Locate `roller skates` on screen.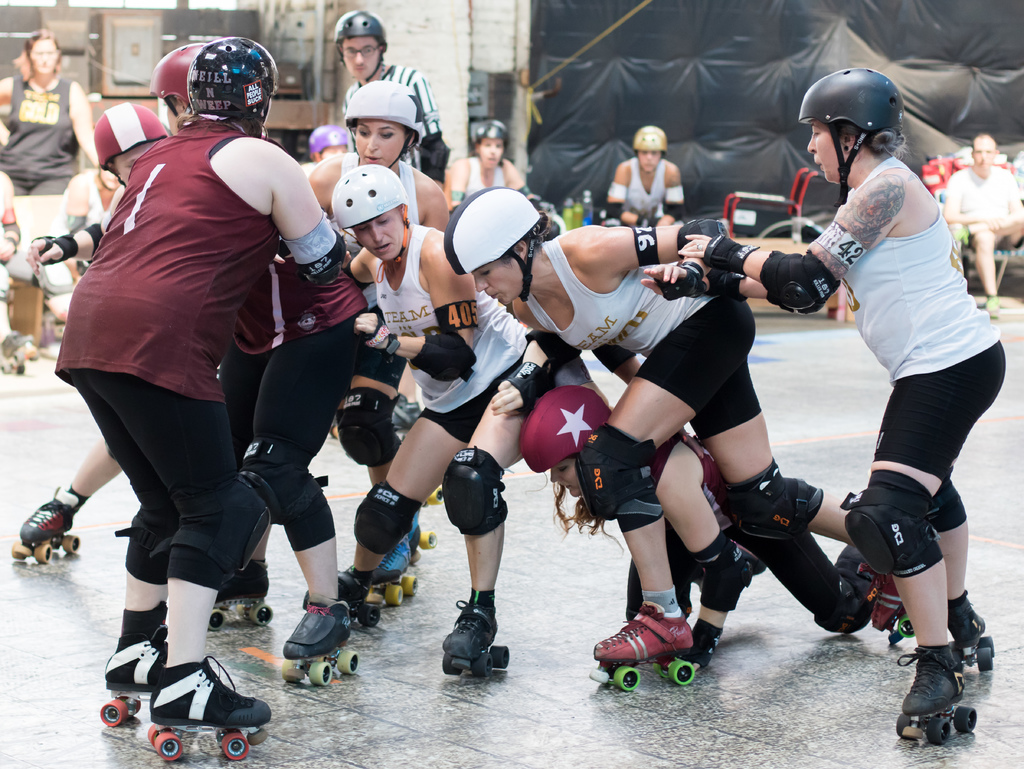
On screen at bbox=(0, 329, 38, 370).
